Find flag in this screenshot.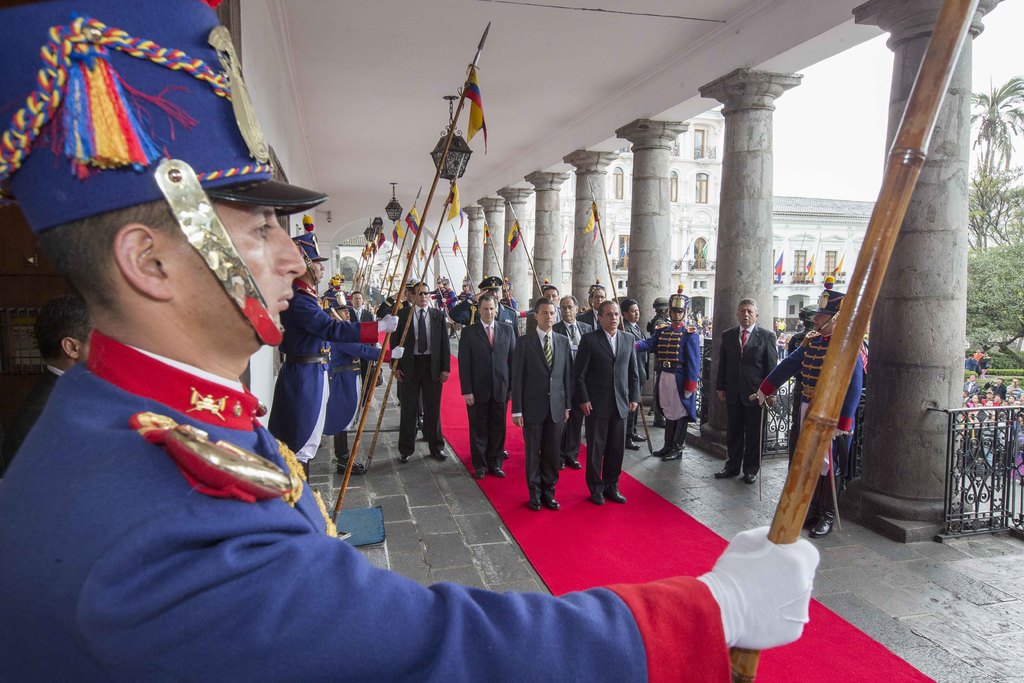
The bounding box for flag is left=431, top=242, right=442, bottom=254.
